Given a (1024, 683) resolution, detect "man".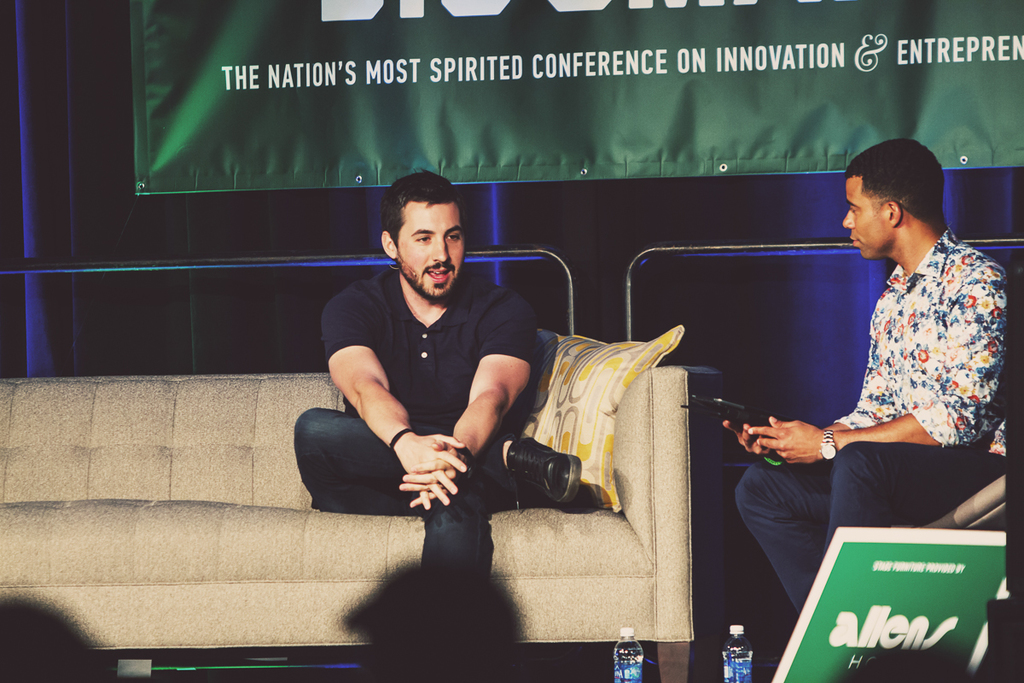
<region>718, 120, 1023, 636</region>.
